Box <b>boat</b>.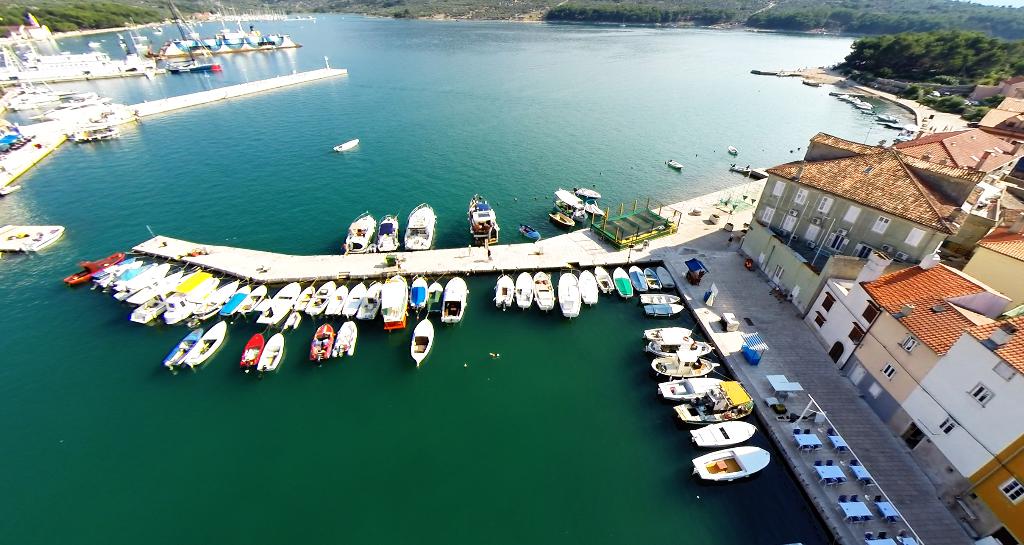
box=[344, 212, 374, 249].
